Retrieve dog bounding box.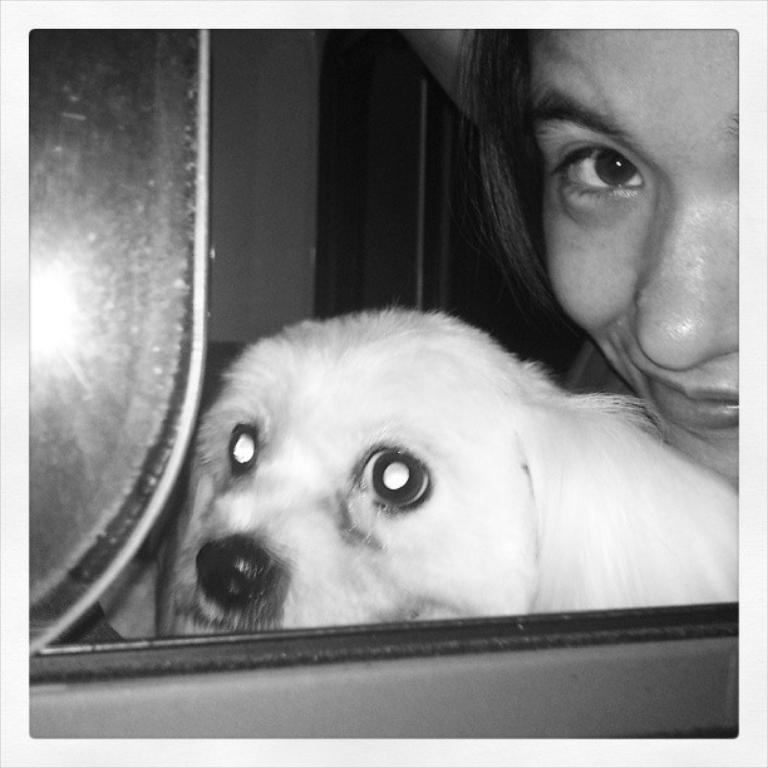
Bounding box: (left=158, top=304, right=748, bottom=636).
